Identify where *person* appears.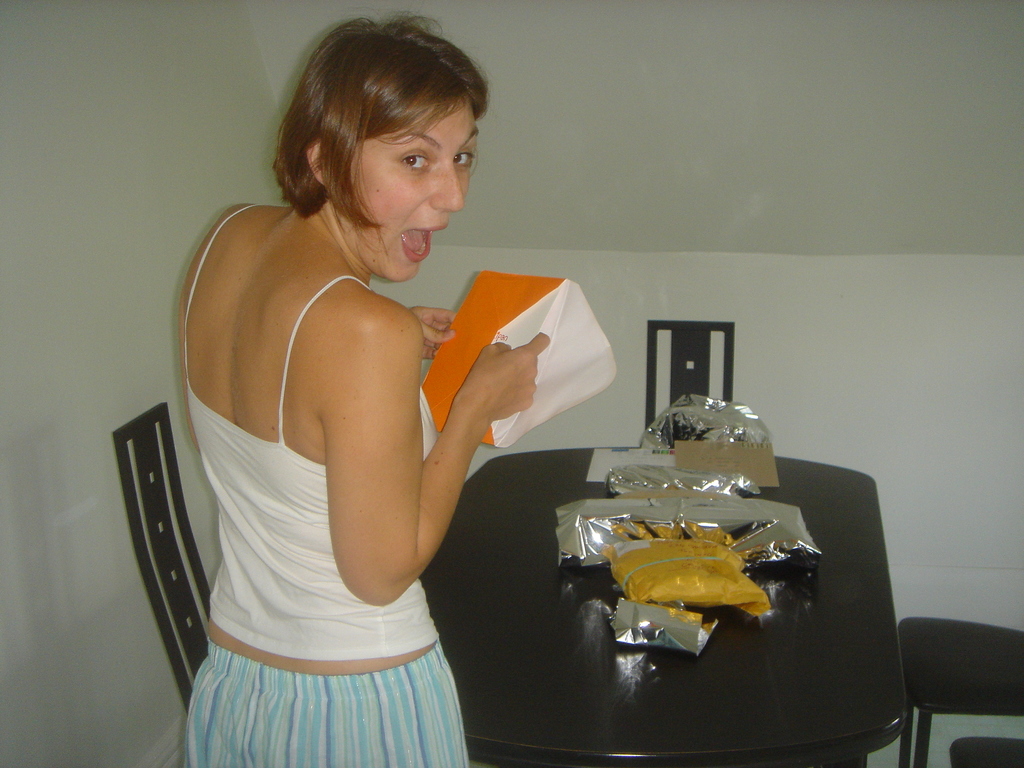
Appears at pyautogui.locateOnScreen(182, 4, 551, 767).
